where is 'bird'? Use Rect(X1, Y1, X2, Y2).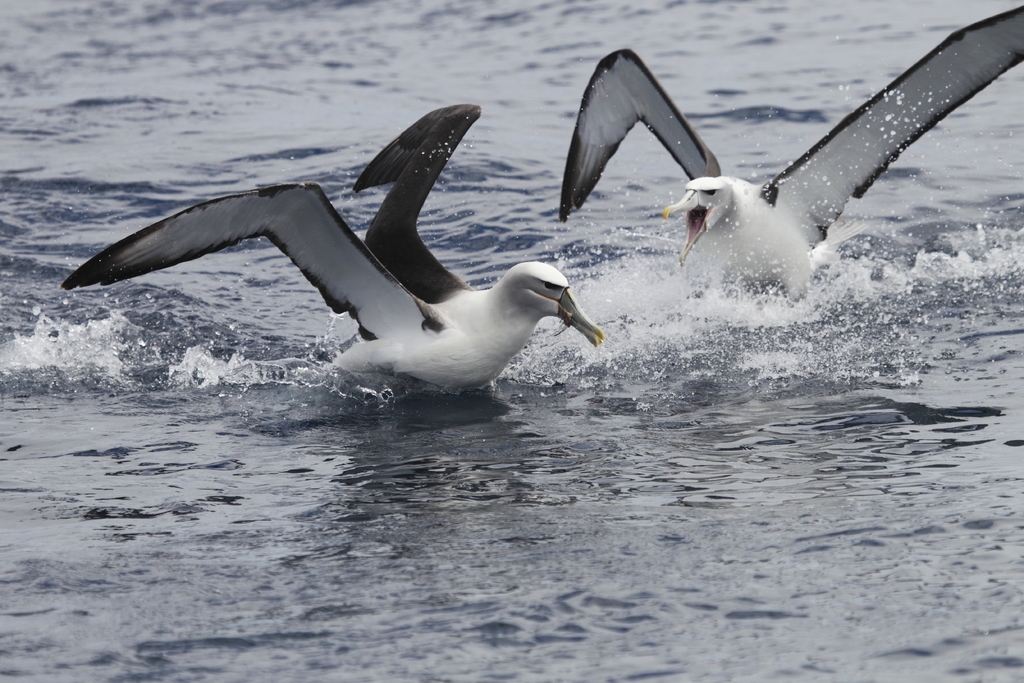
Rect(558, 0, 1023, 297).
